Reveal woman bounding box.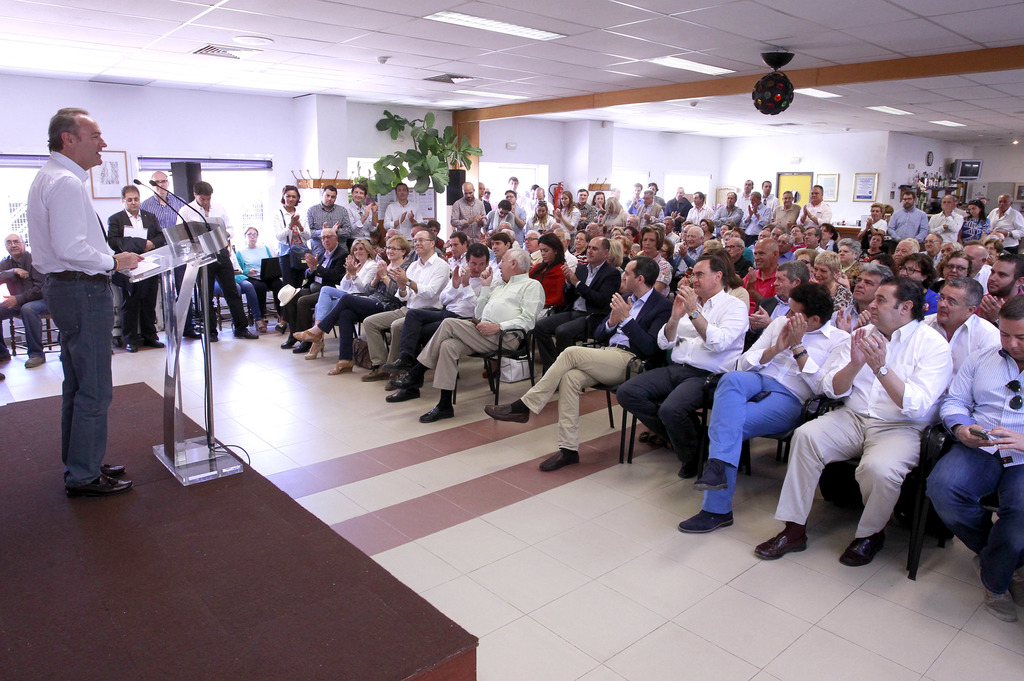
Revealed: 837 239 863 277.
